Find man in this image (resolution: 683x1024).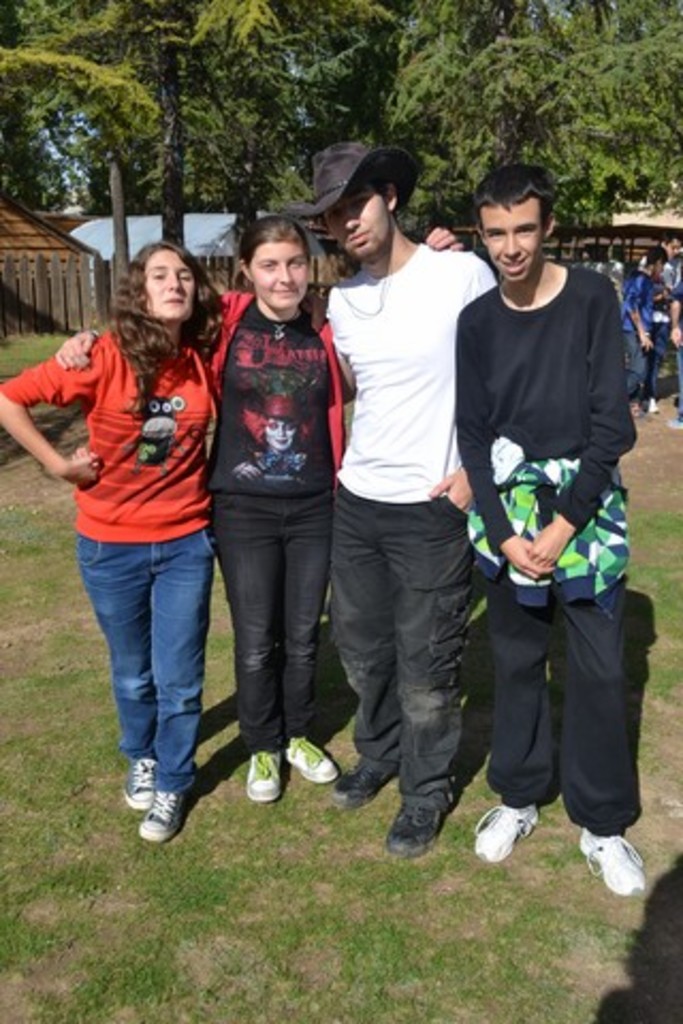
[442, 162, 660, 858].
